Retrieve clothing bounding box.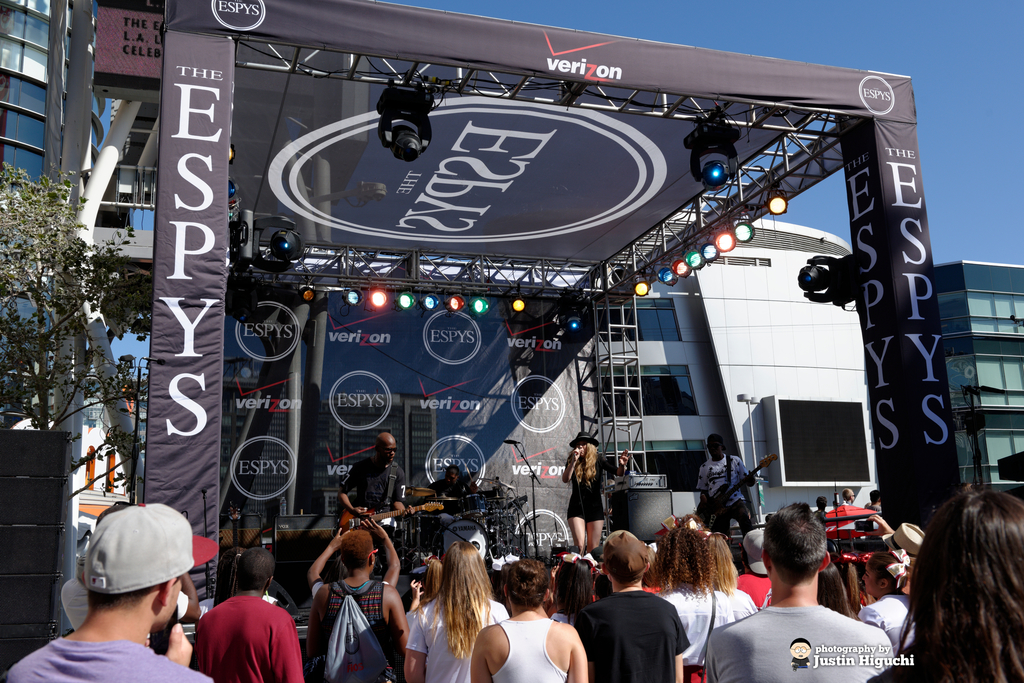
Bounding box: select_region(699, 592, 896, 682).
